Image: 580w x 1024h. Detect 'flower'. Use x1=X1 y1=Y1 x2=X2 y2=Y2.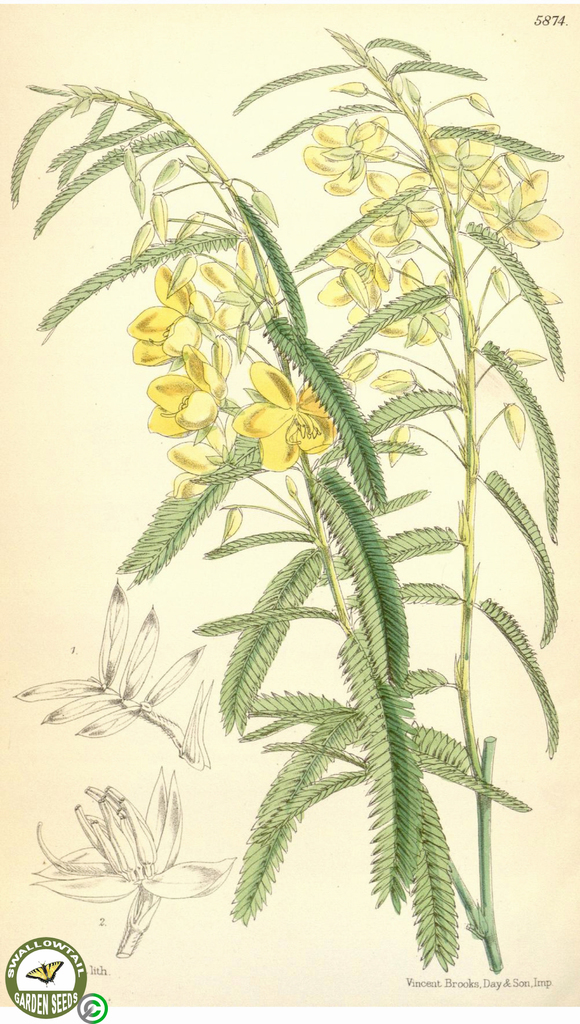
x1=164 y1=415 x2=225 y2=492.
